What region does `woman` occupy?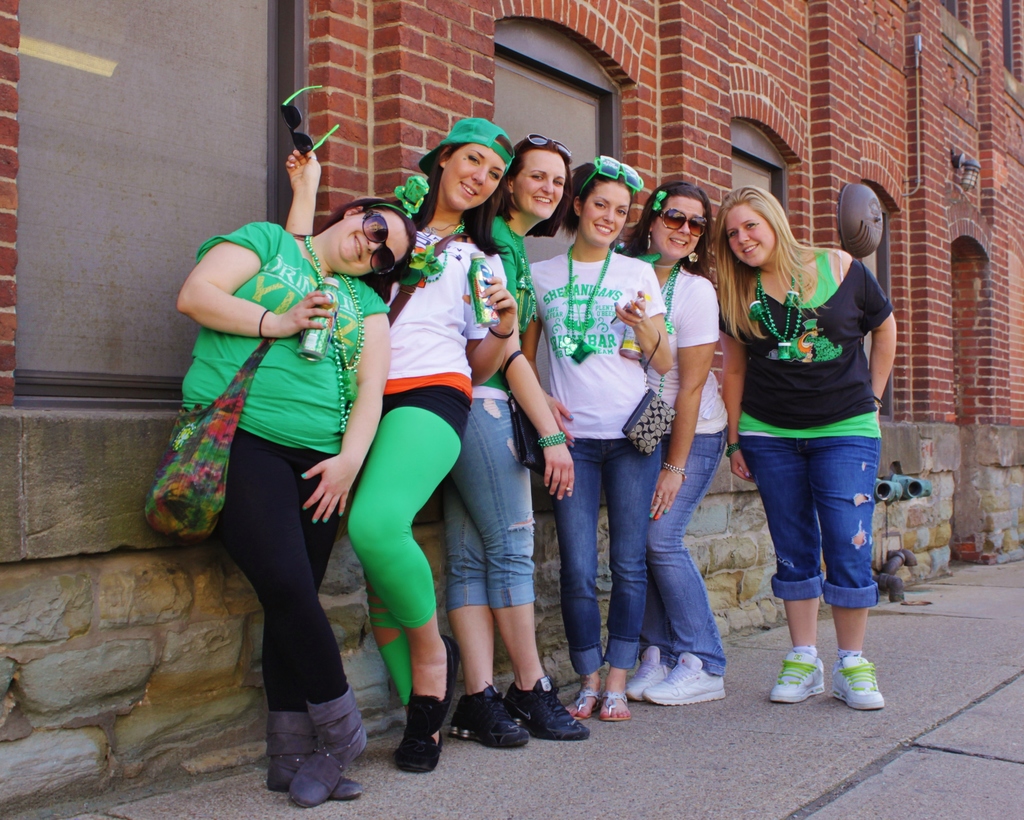
516, 141, 671, 725.
